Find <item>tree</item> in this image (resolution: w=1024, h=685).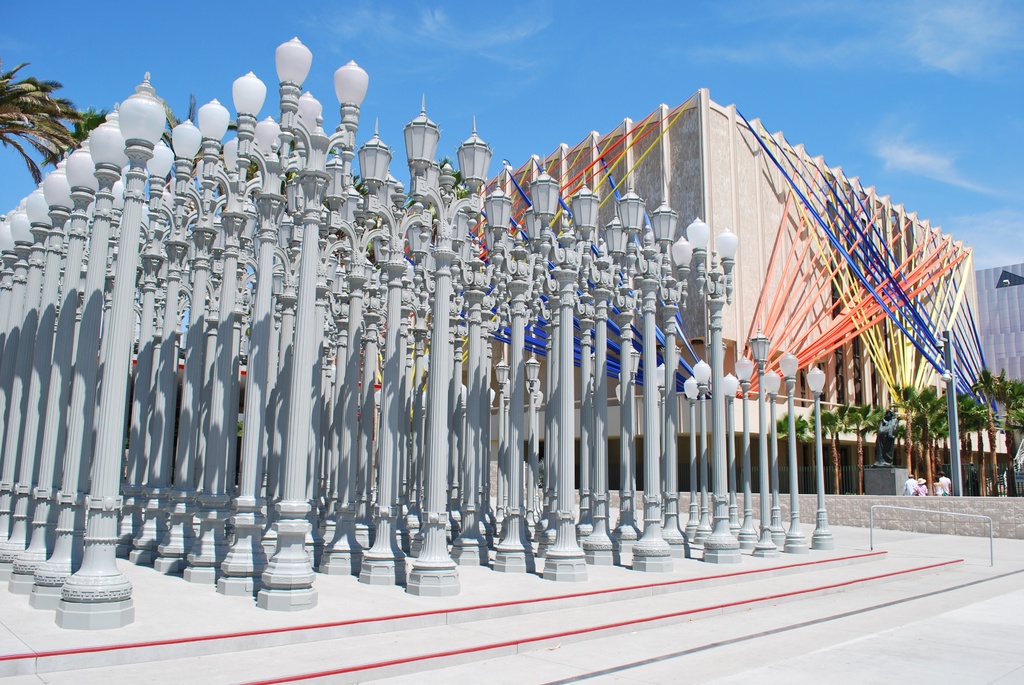
0/43/87/189.
